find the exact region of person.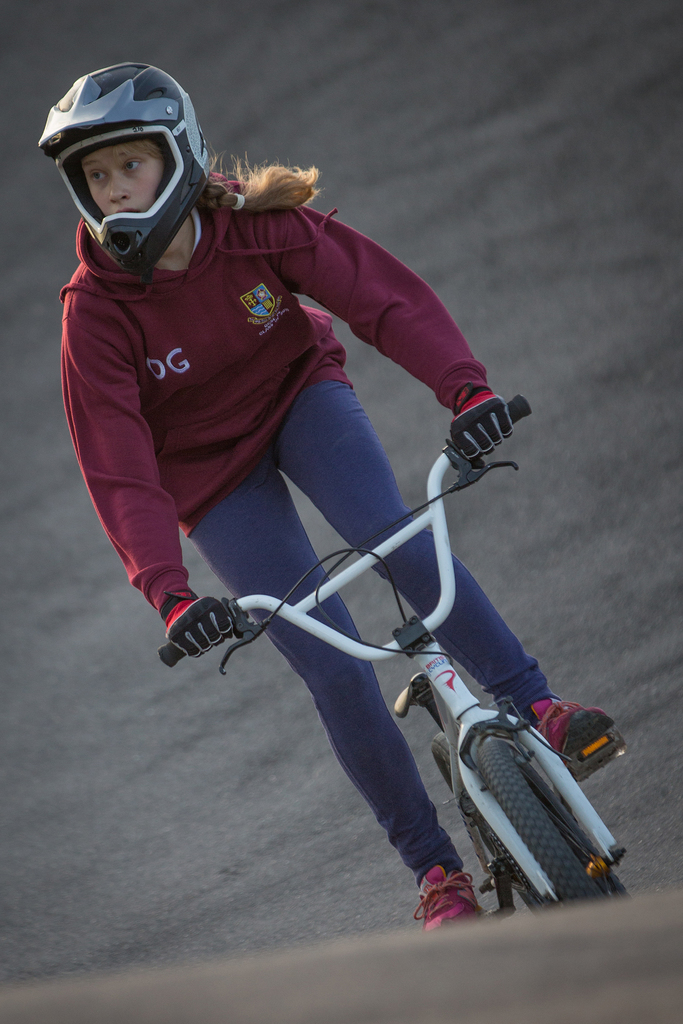
Exact region: box=[39, 61, 622, 931].
